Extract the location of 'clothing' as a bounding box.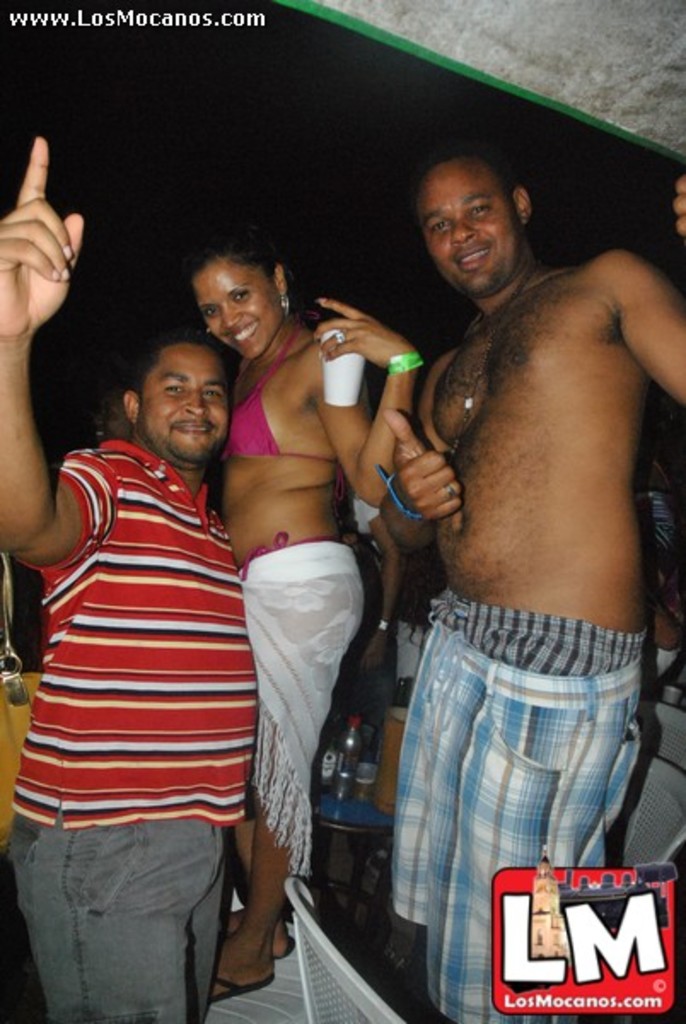
crop(24, 381, 258, 940).
